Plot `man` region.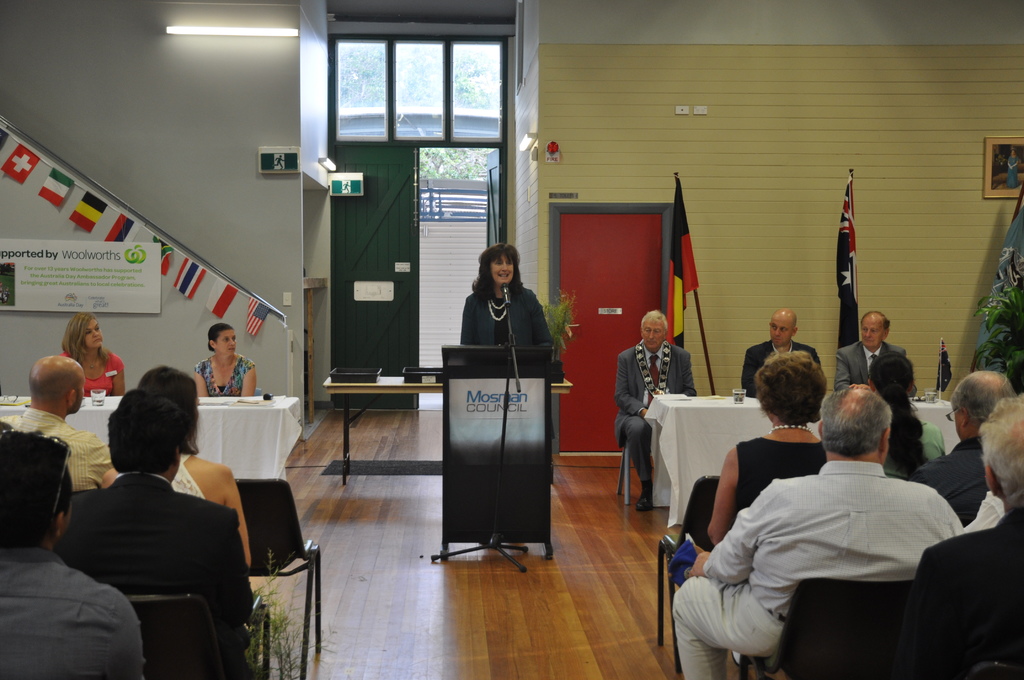
Plotted at 838:309:917:392.
